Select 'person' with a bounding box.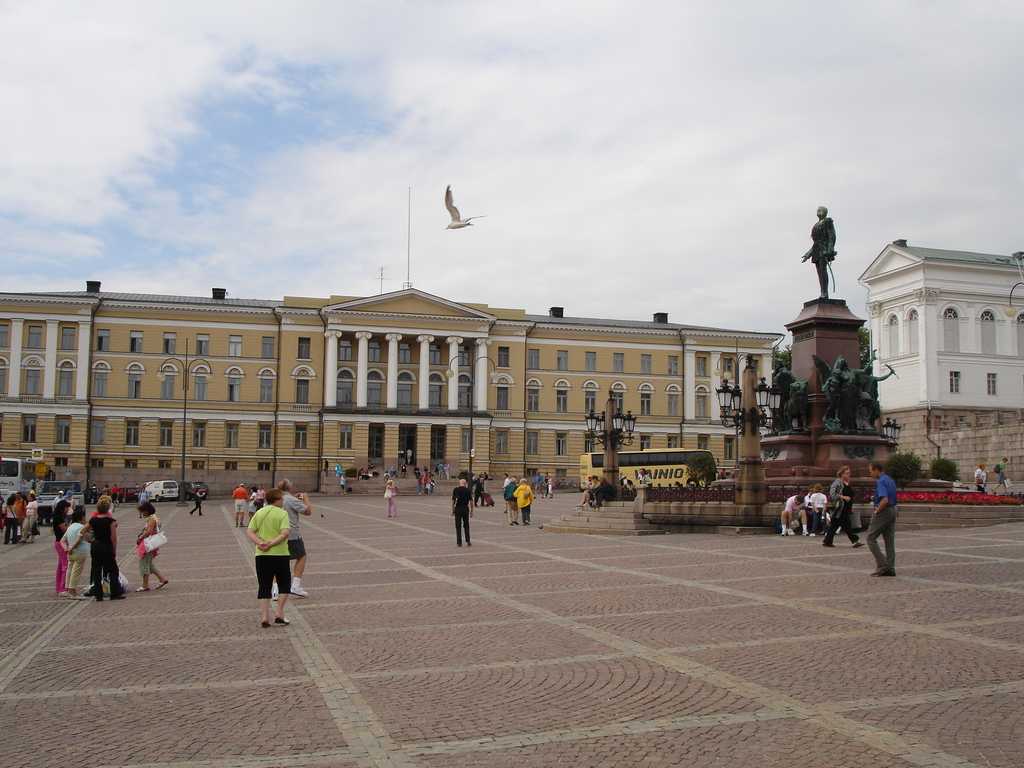
region(382, 479, 399, 518).
